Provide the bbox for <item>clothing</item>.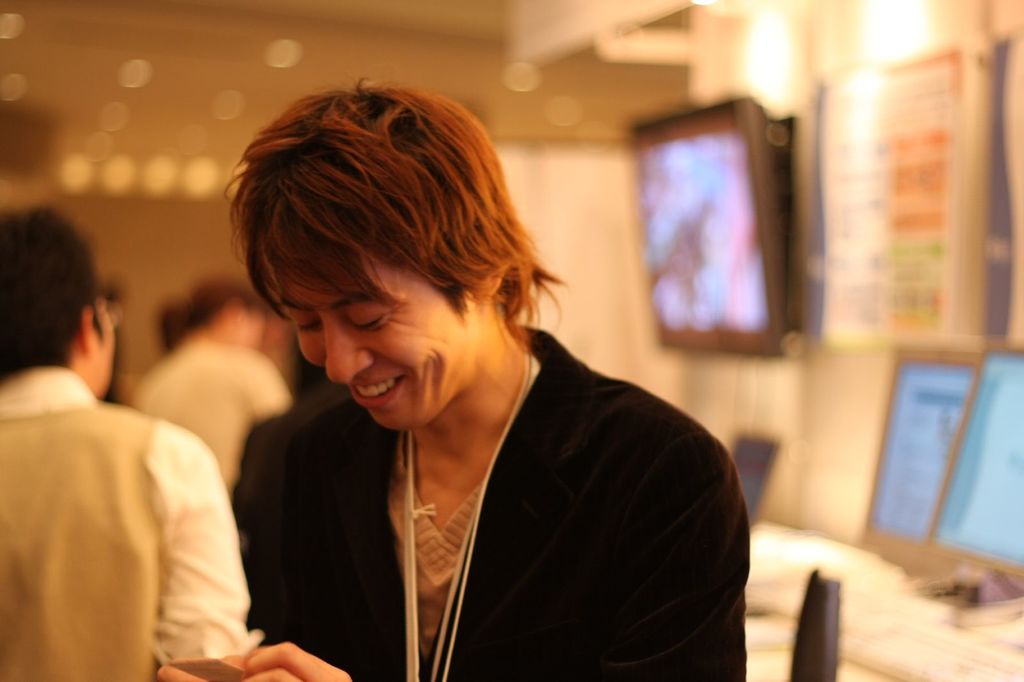
left=250, top=393, right=764, bottom=681.
